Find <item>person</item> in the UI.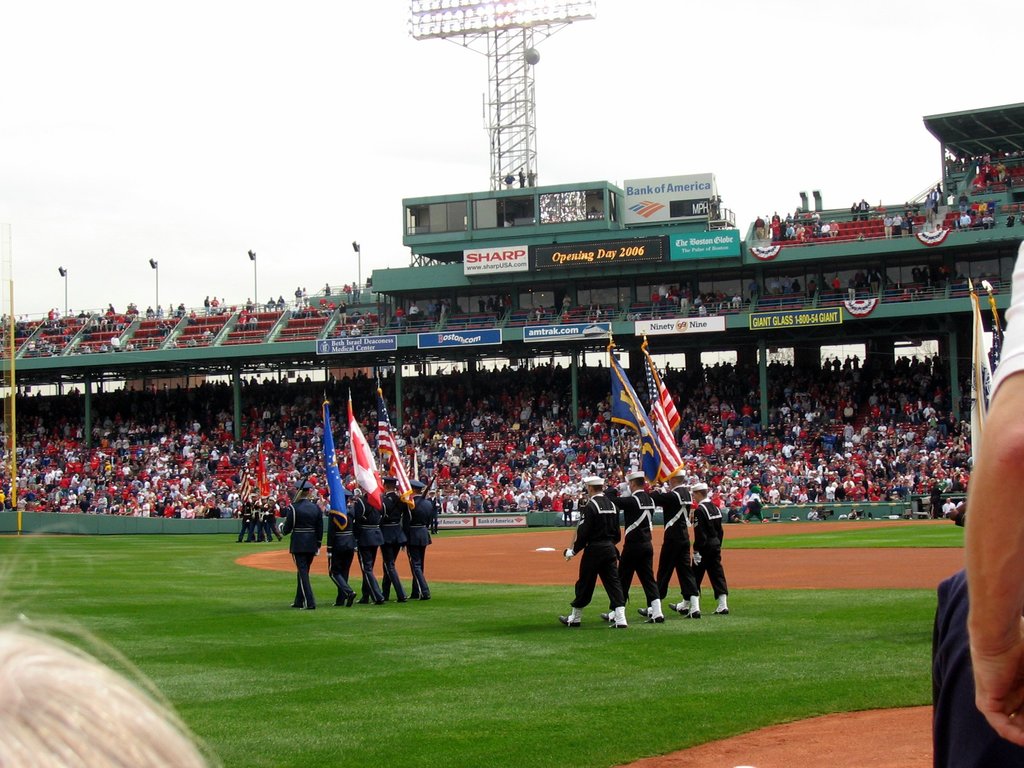
UI element at (x1=590, y1=479, x2=667, y2=630).
